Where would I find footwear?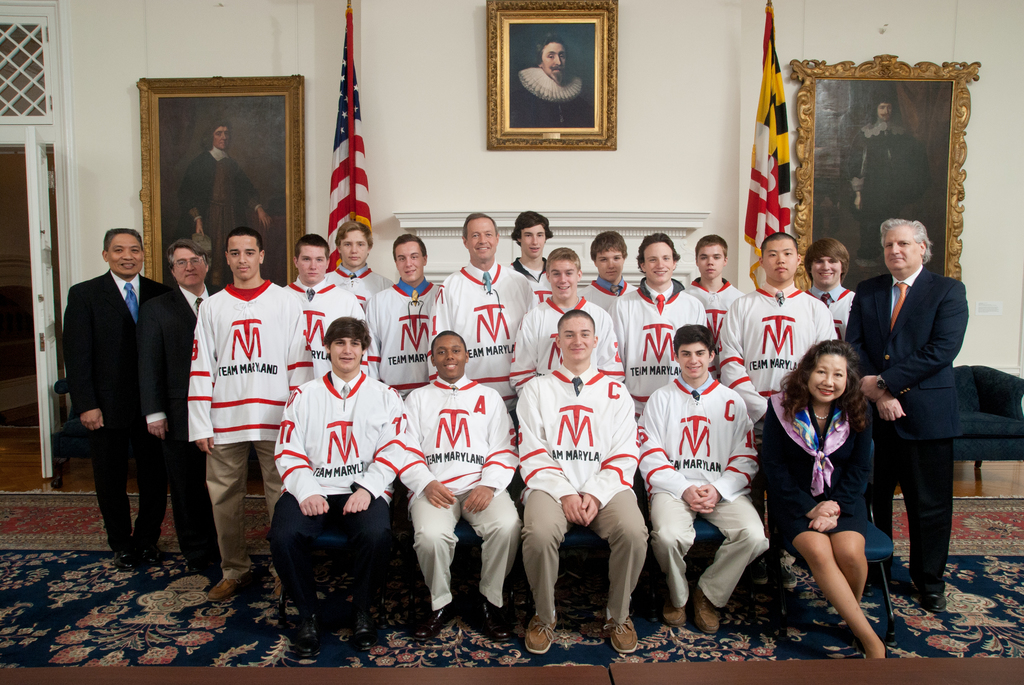
At x1=691, y1=588, x2=720, y2=634.
